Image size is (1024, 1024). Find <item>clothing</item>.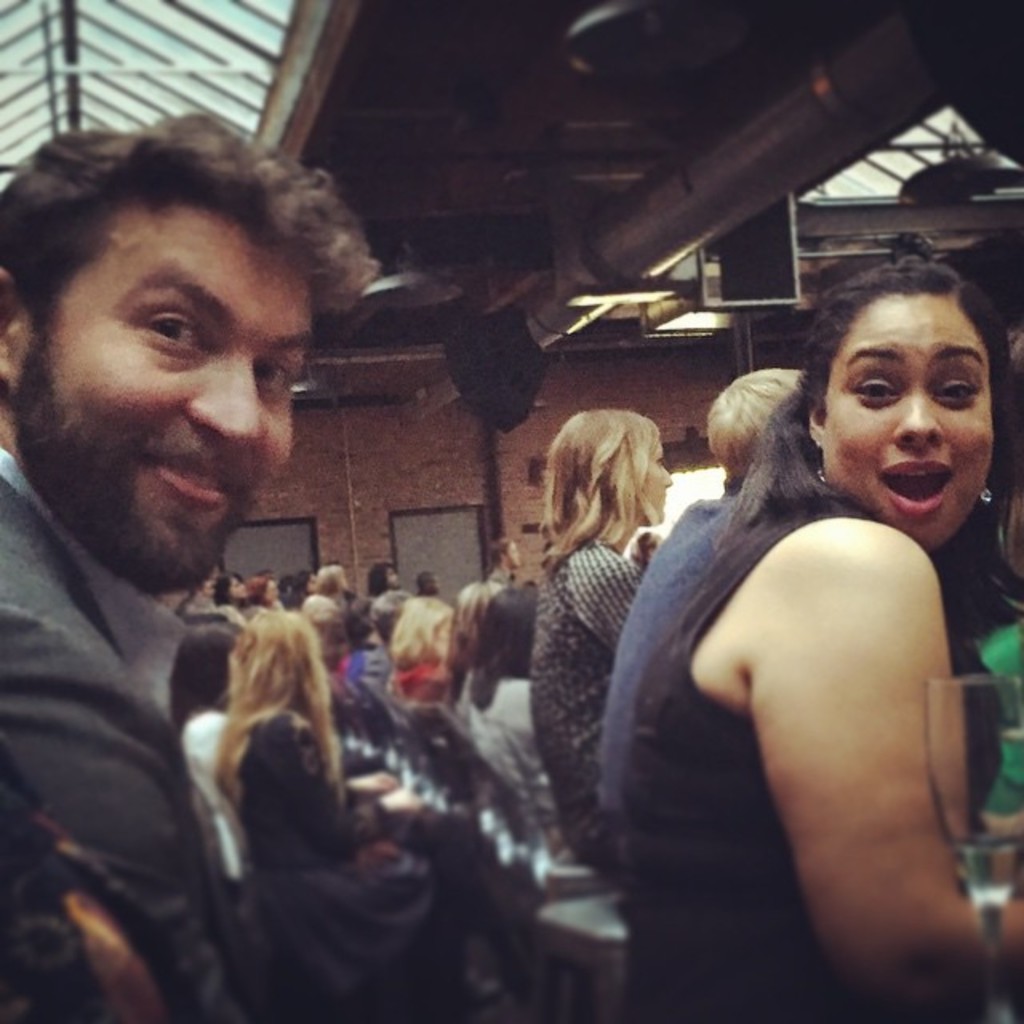
box=[547, 542, 646, 854].
